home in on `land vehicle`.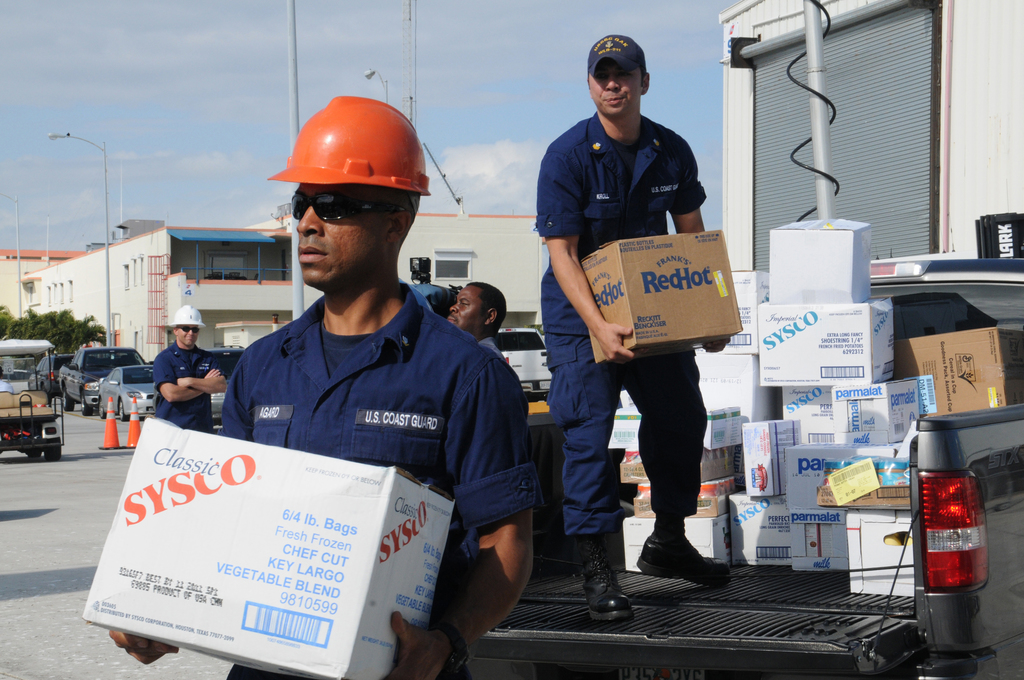
Homed in at bbox=[206, 344, 245, 425].
